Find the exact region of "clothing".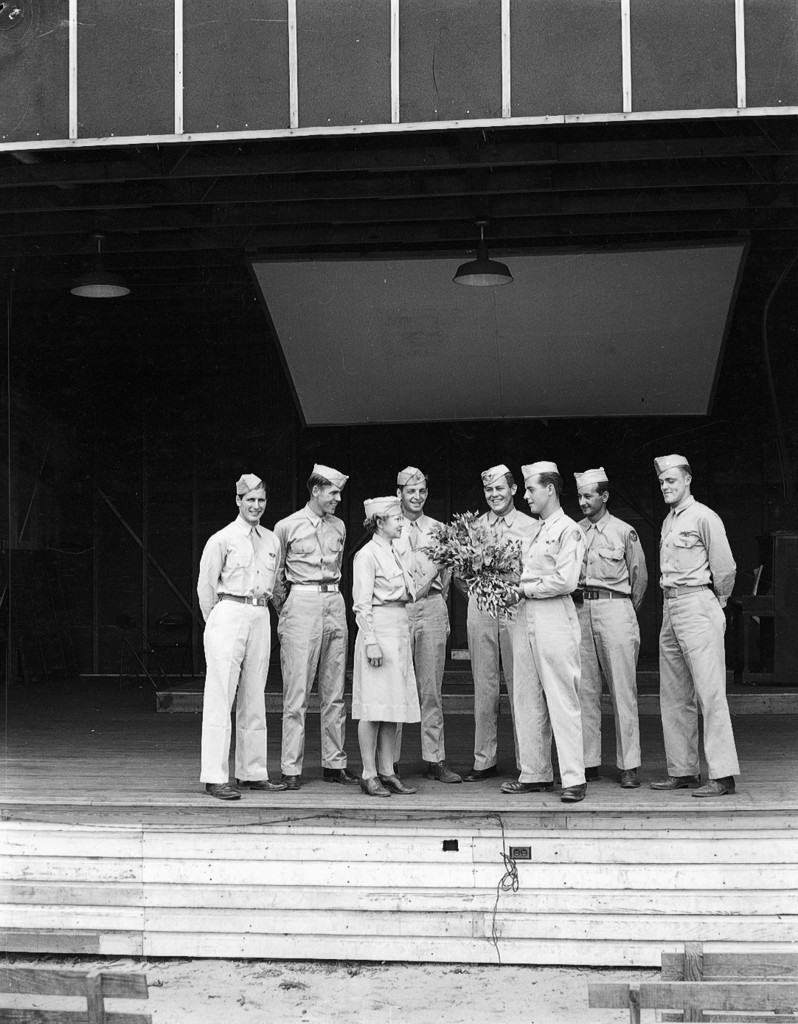
Exact region: crop(262, 516, 367, 777).
